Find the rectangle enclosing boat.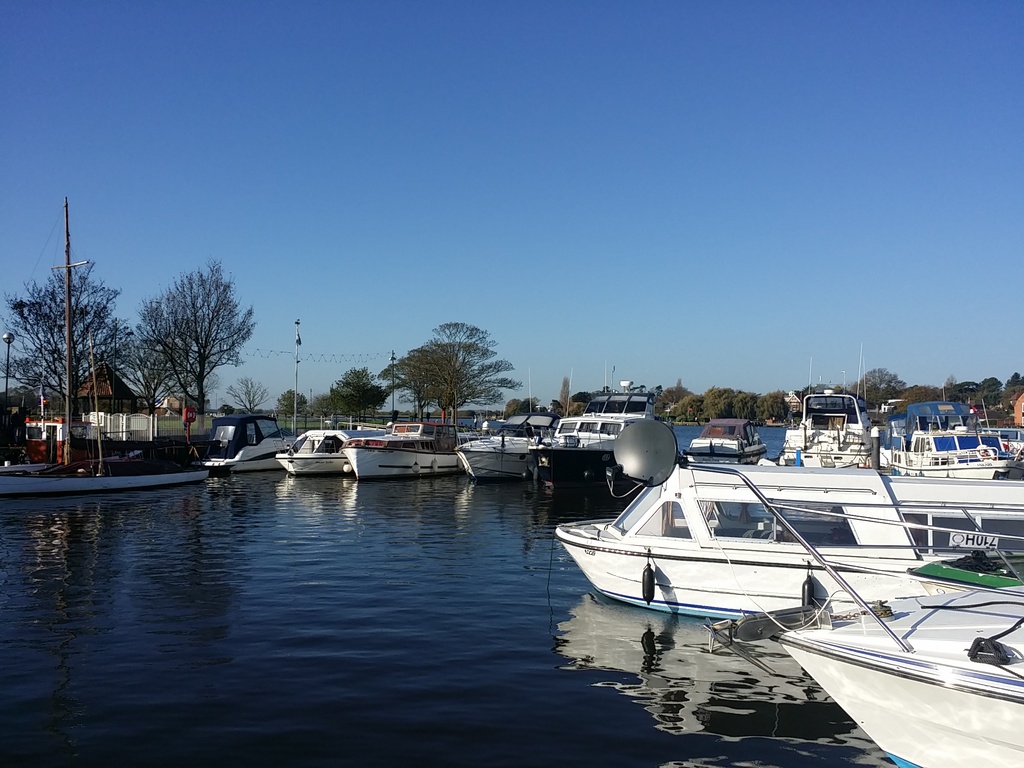
bbox=(0, 207, 207, 498).
